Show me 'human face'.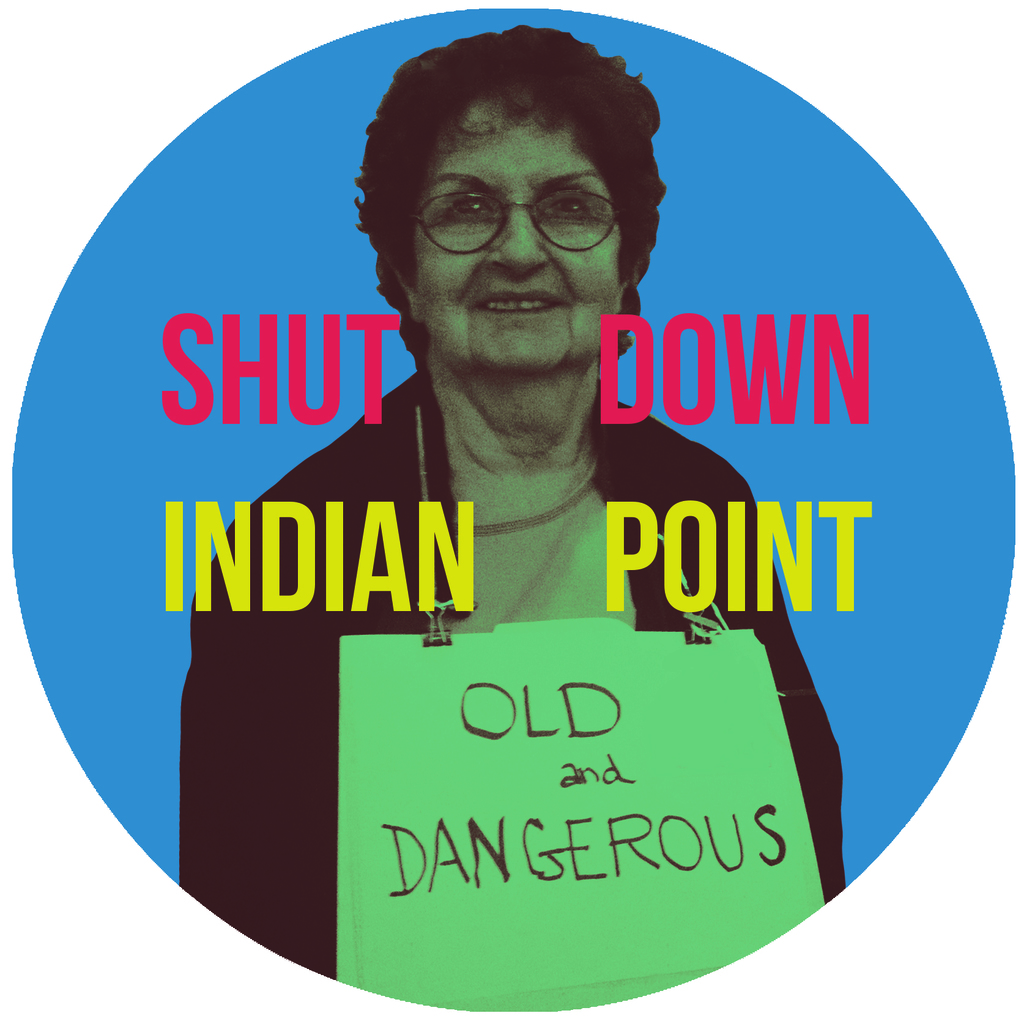
'human face' is here: 410,130,616,378.
